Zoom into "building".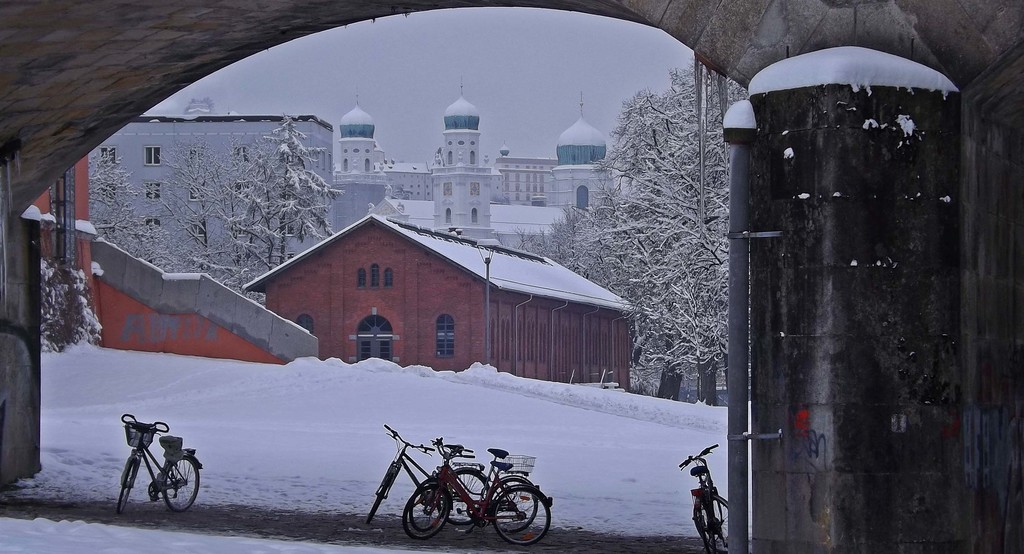
Zoom target: pyautogui.locateOnScreen(85, 115, 336, 297).
